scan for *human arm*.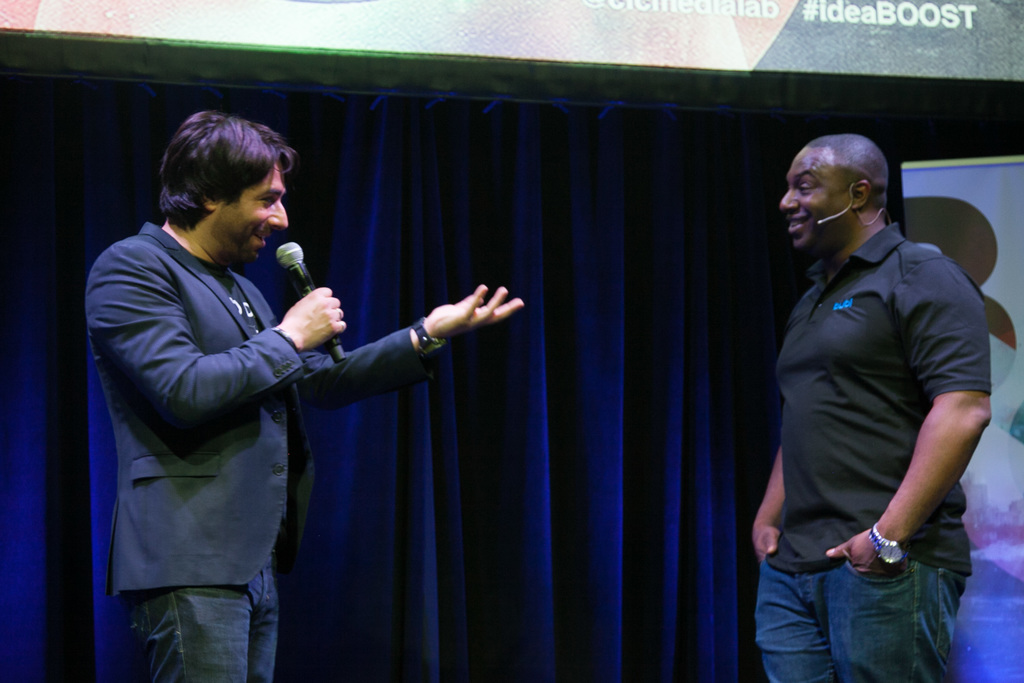
Scan result: Rect(877, 308, 988, 591).
